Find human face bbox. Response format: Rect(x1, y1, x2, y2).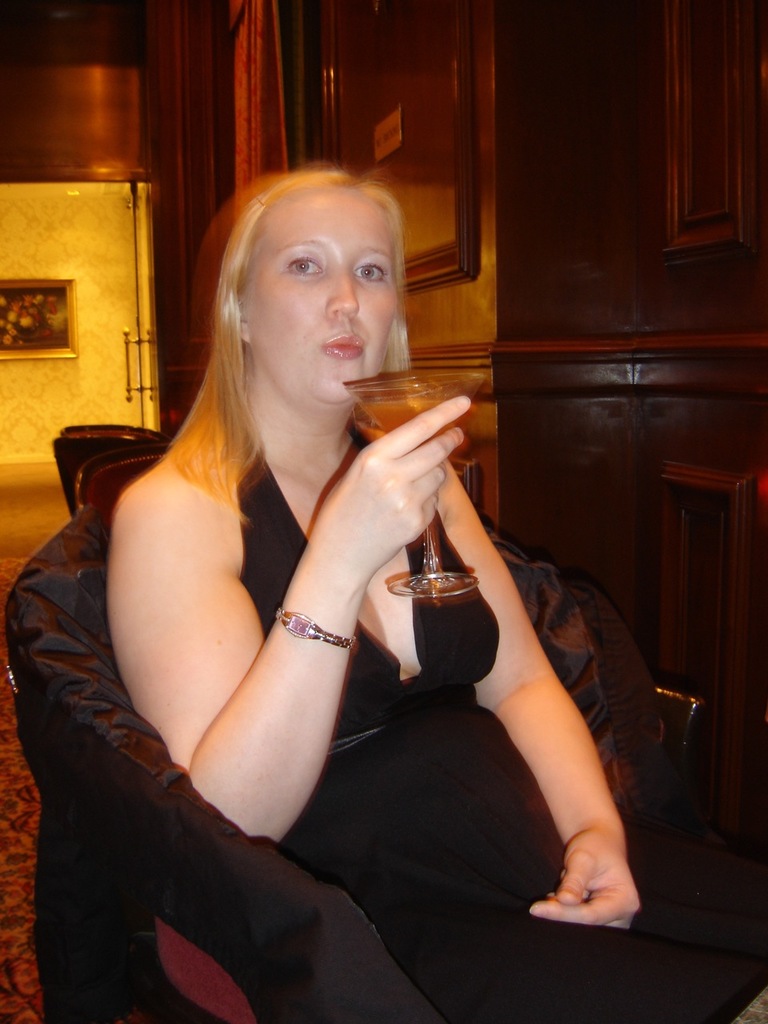
Rect(248, 190, 401, 411).
